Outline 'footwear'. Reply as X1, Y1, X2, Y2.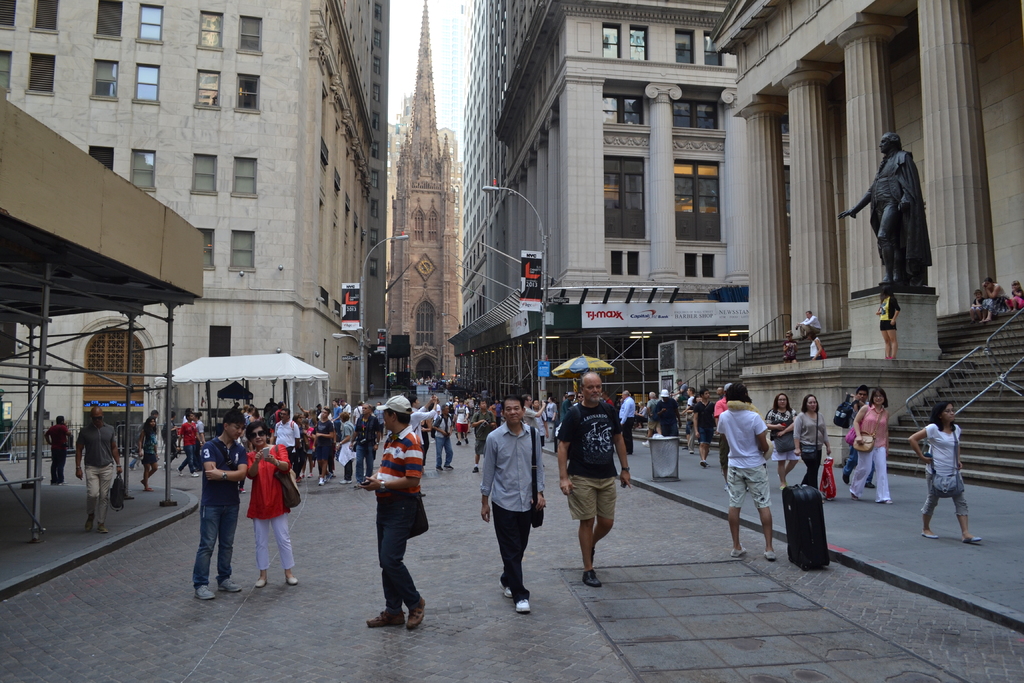
962, 538, 978, 542.
